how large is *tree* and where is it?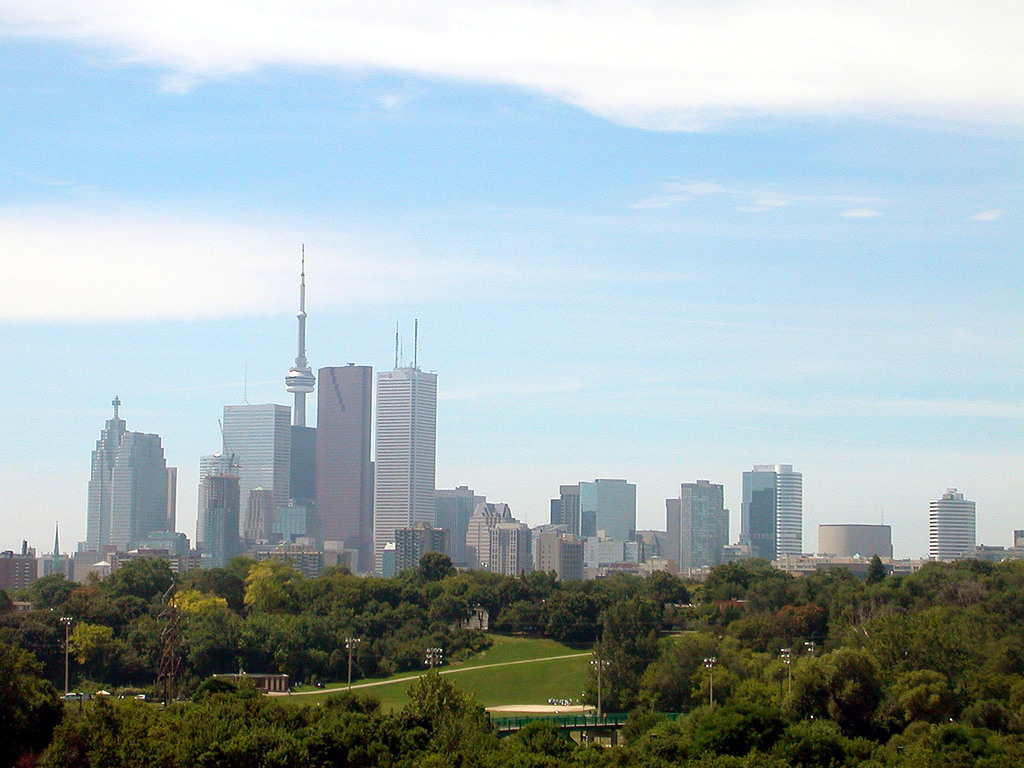
Bounding box: 229,545,332,678.
